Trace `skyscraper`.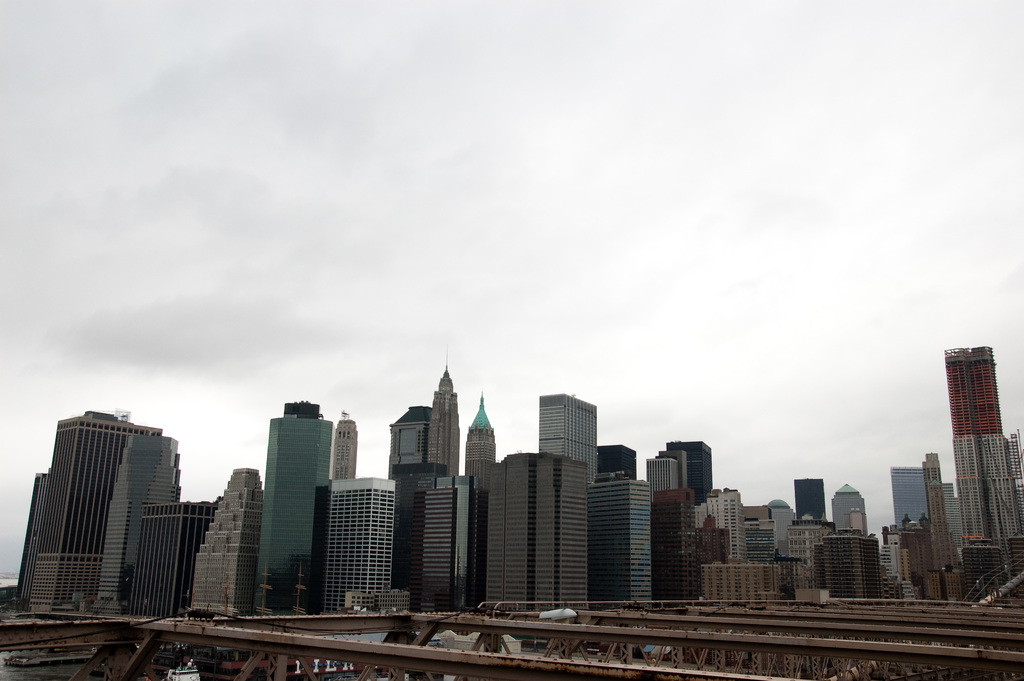
Traced to bbox=[397, 366, 465, 605].
